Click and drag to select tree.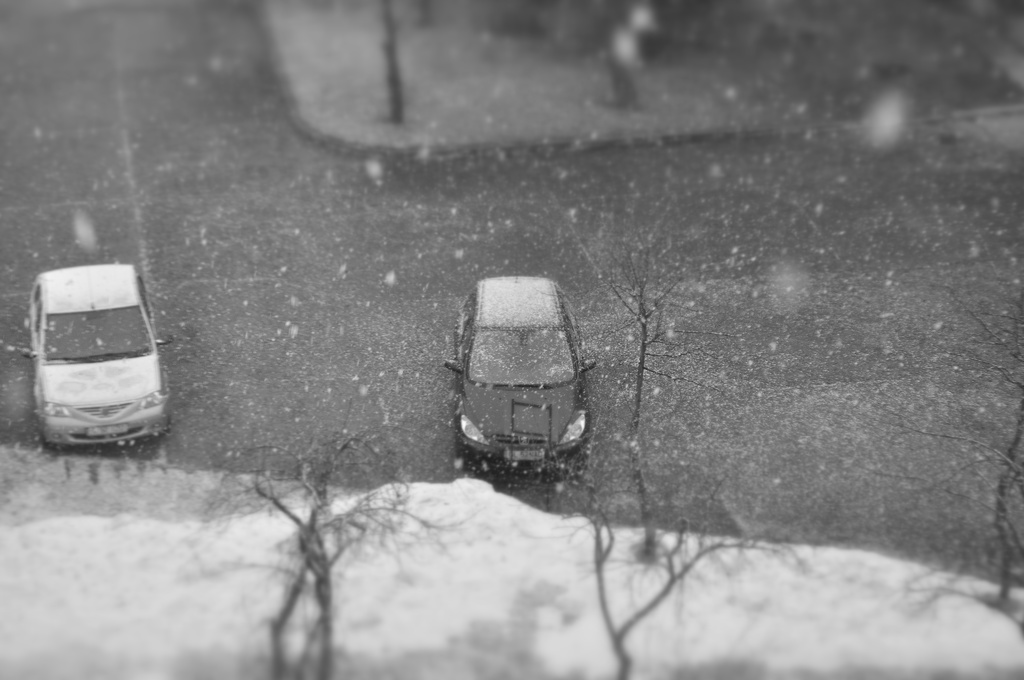
Selection: l=198, t=410, r=454, b=679.
